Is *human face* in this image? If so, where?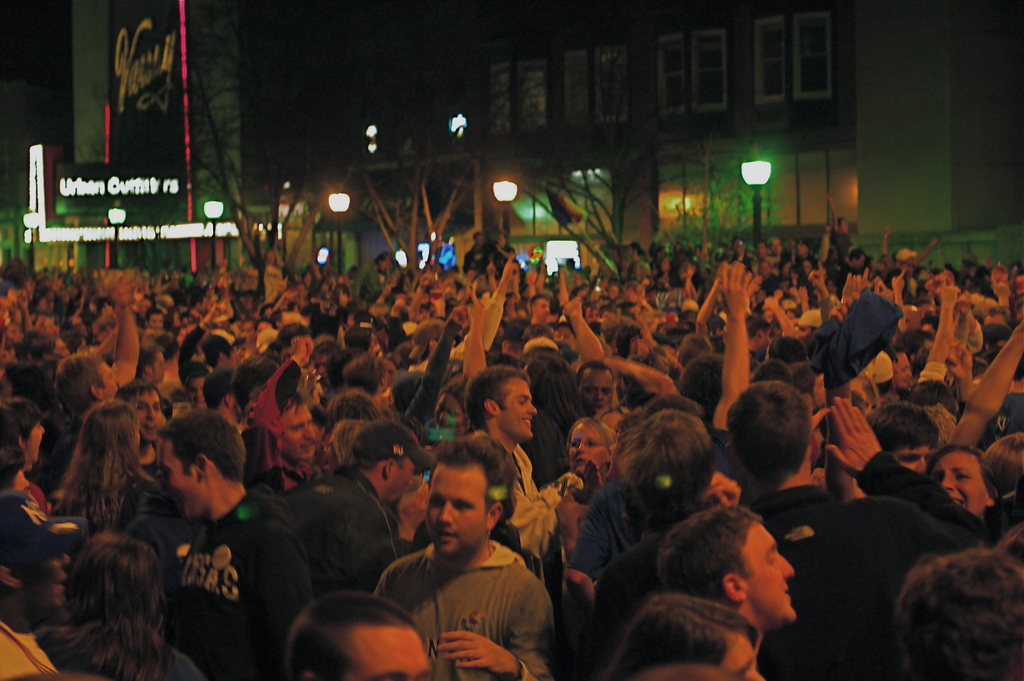
Yes, at select_region(159, 436, 198, 518).
